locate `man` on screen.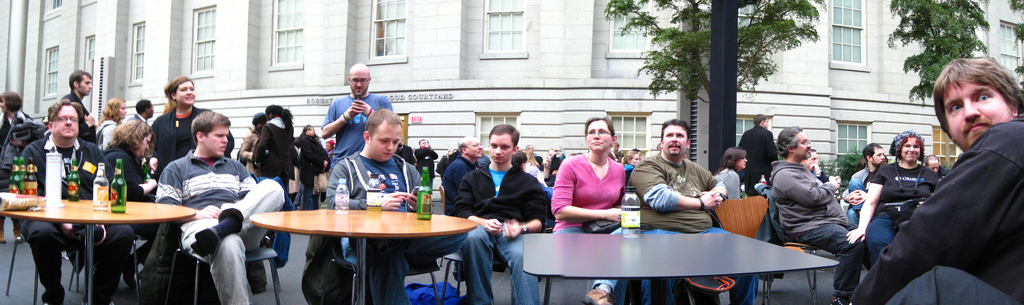
On screen at 56:68:92:144.
